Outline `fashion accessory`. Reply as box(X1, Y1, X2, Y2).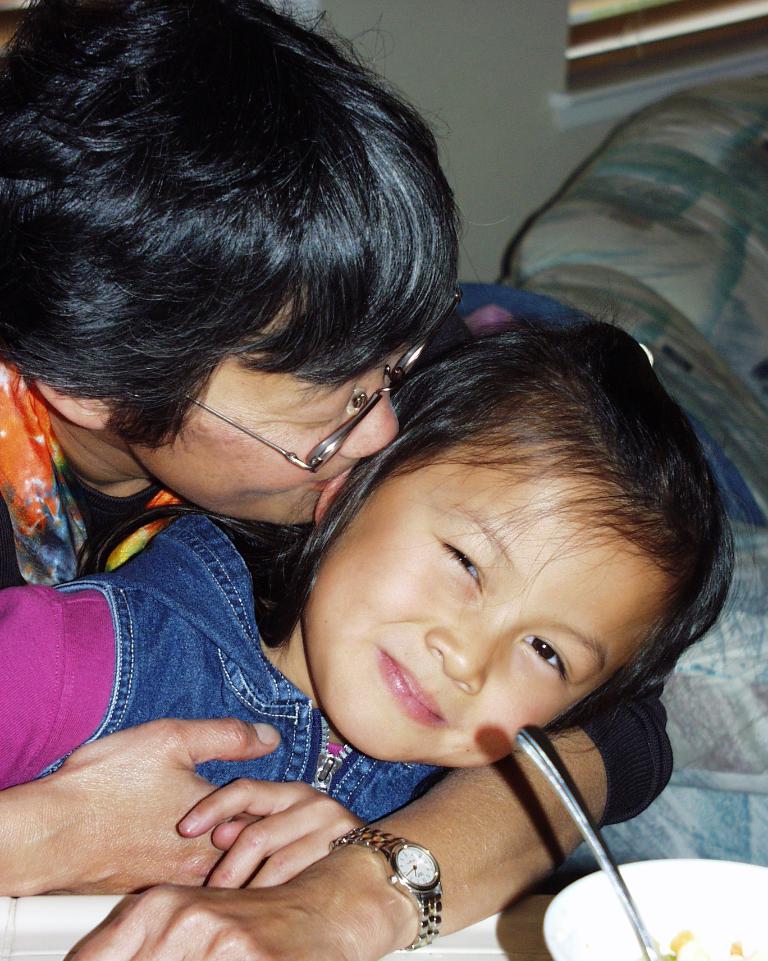
box(635, 339, 659, 372).
